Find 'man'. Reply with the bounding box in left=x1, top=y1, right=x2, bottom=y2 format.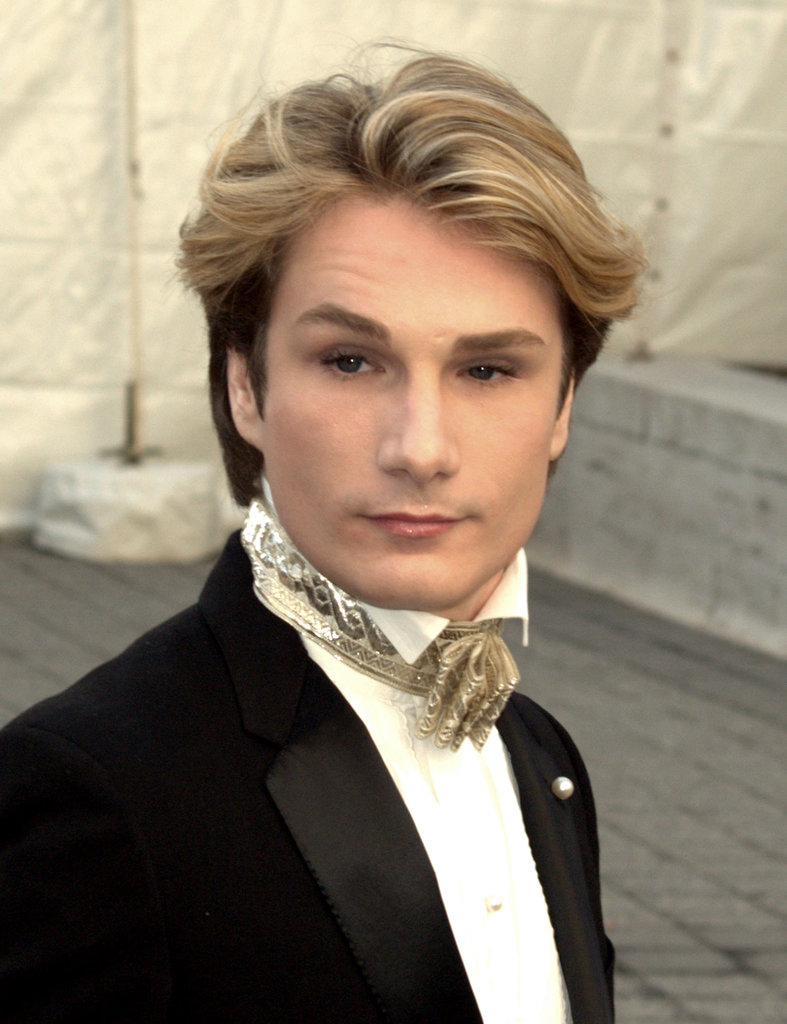
left=0, top=33, right=645, bottom=1023.
